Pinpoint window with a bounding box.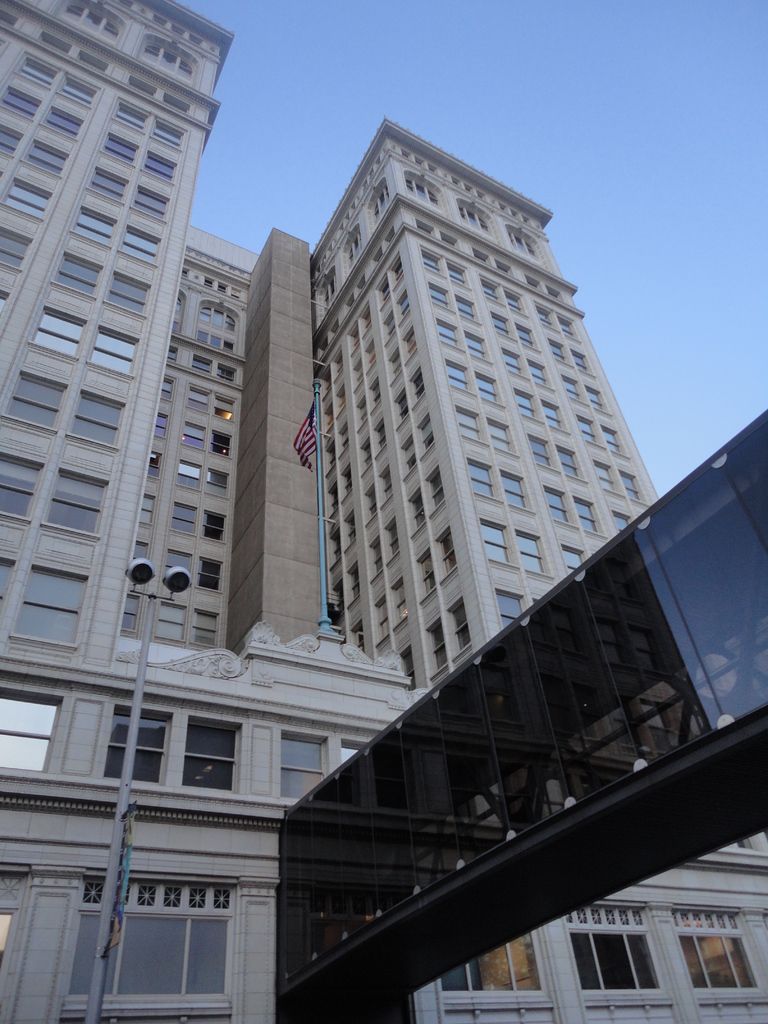
358, 436, 377, 479.
